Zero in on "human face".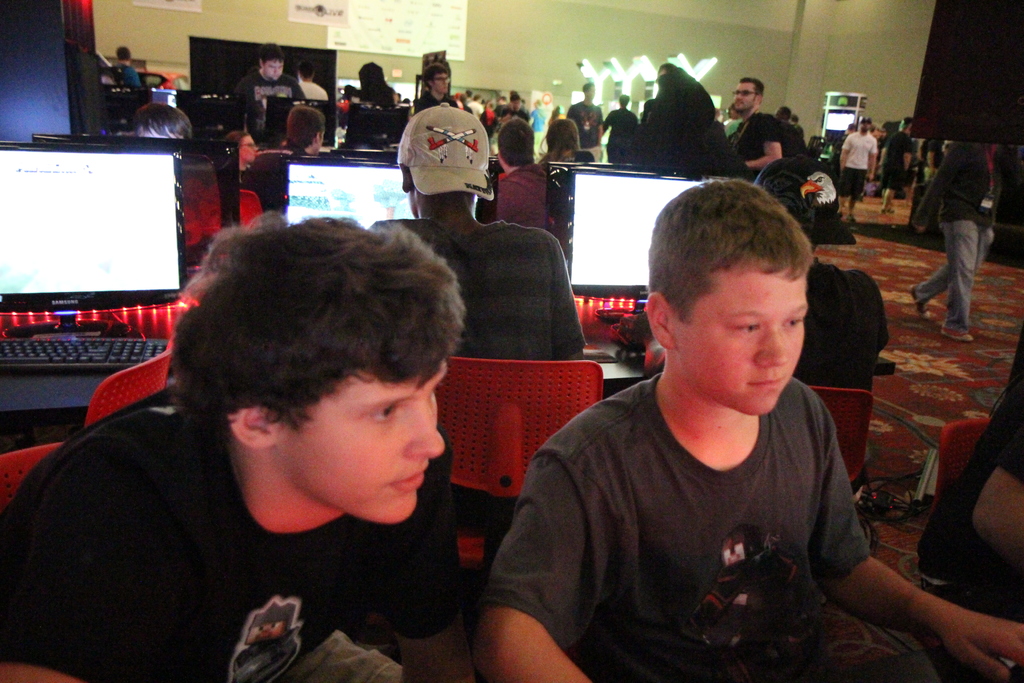
Zeroed in: BBox(231, 129, 261, 162).
